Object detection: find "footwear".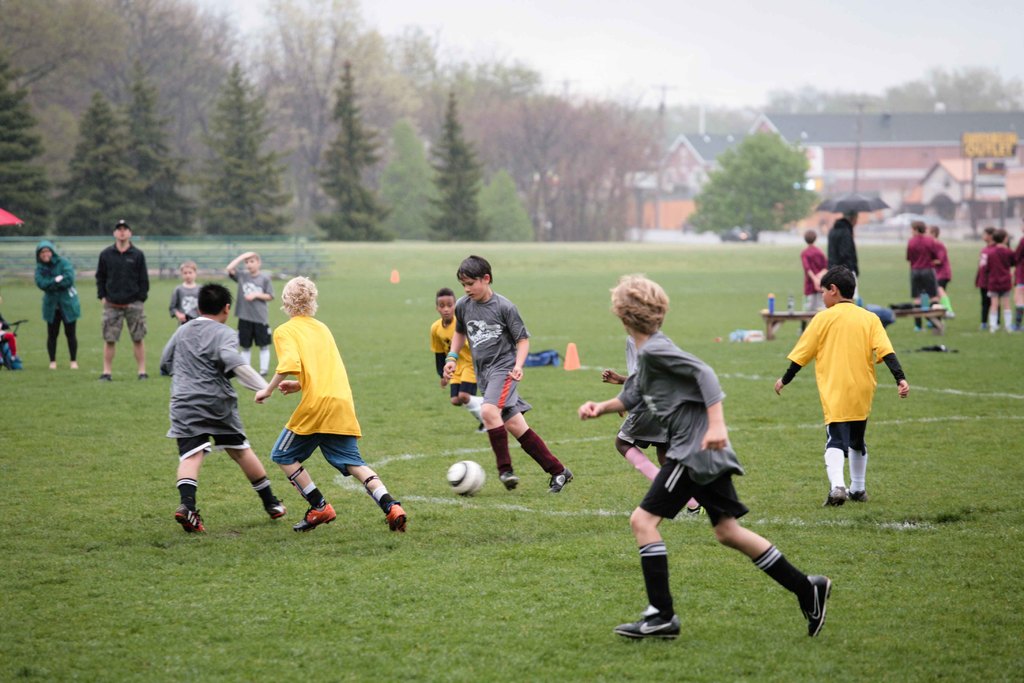
l=499, t=475, r=517, b=493.
